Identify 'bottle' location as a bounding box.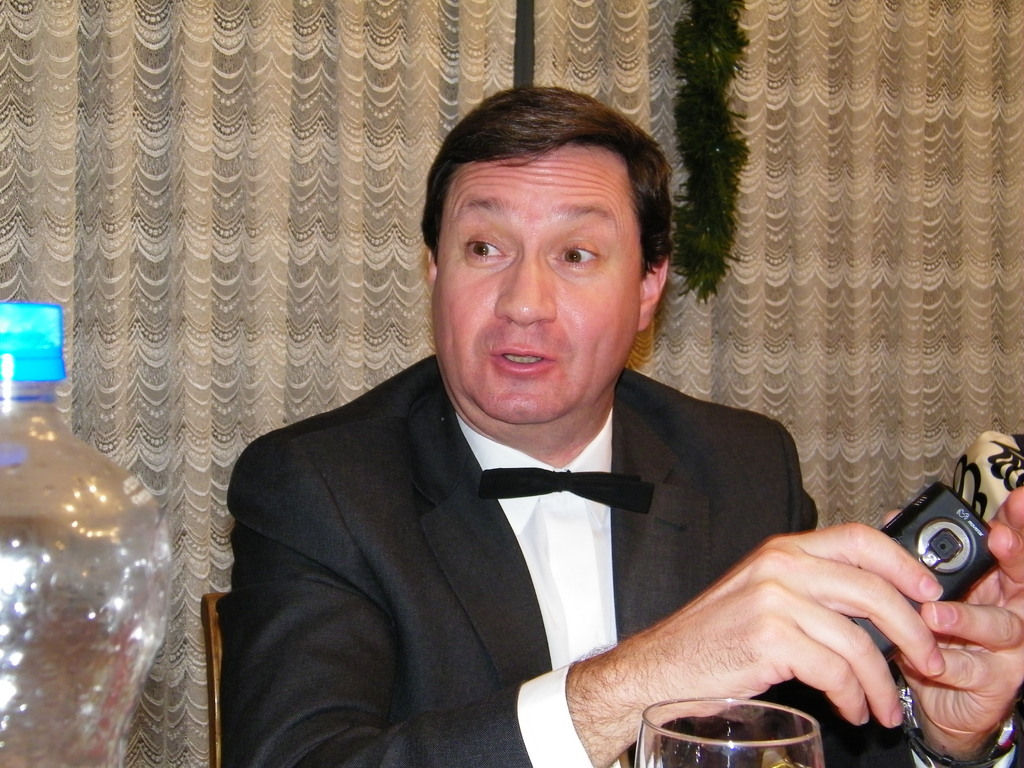
2/332/208/765.
